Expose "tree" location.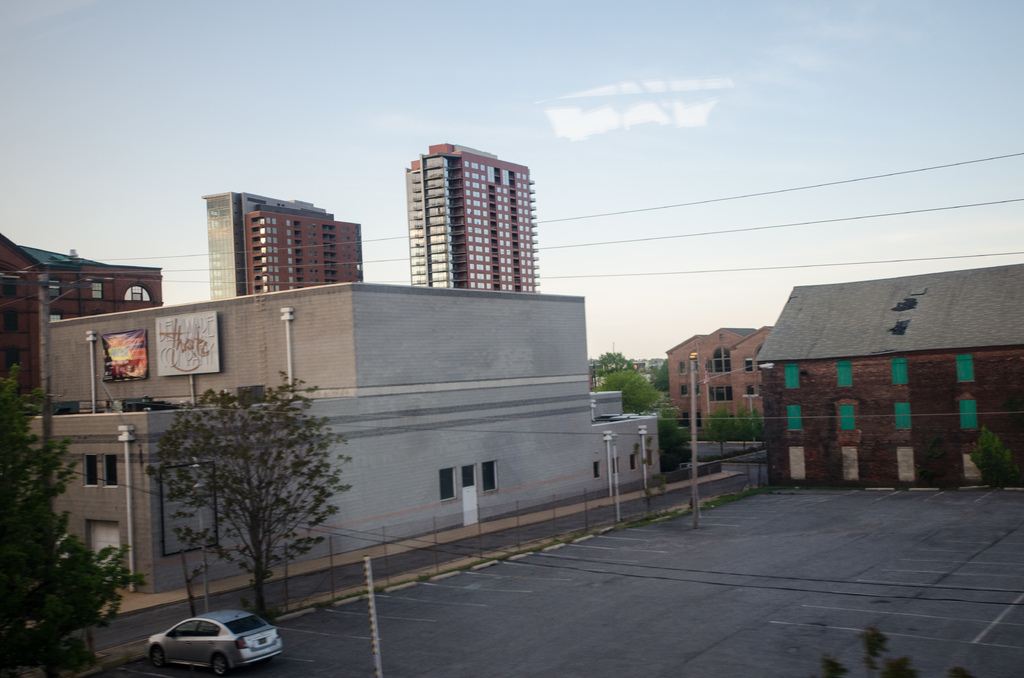
Exposed at BBox(969, 424, 1006, 492).
